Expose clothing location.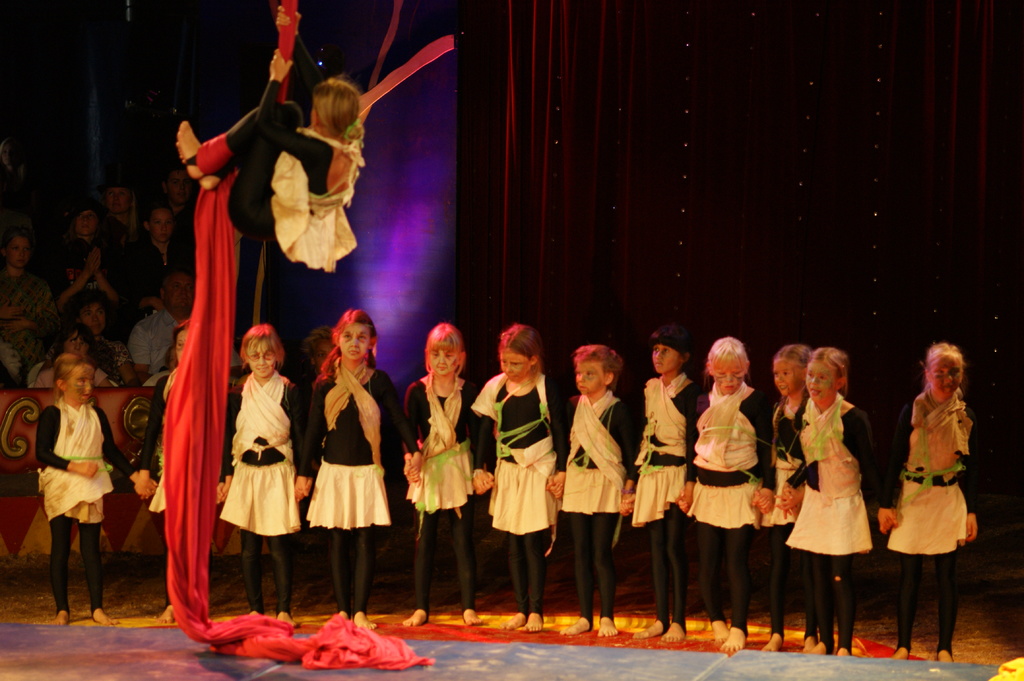
Exposed at 192,79,368,273.
